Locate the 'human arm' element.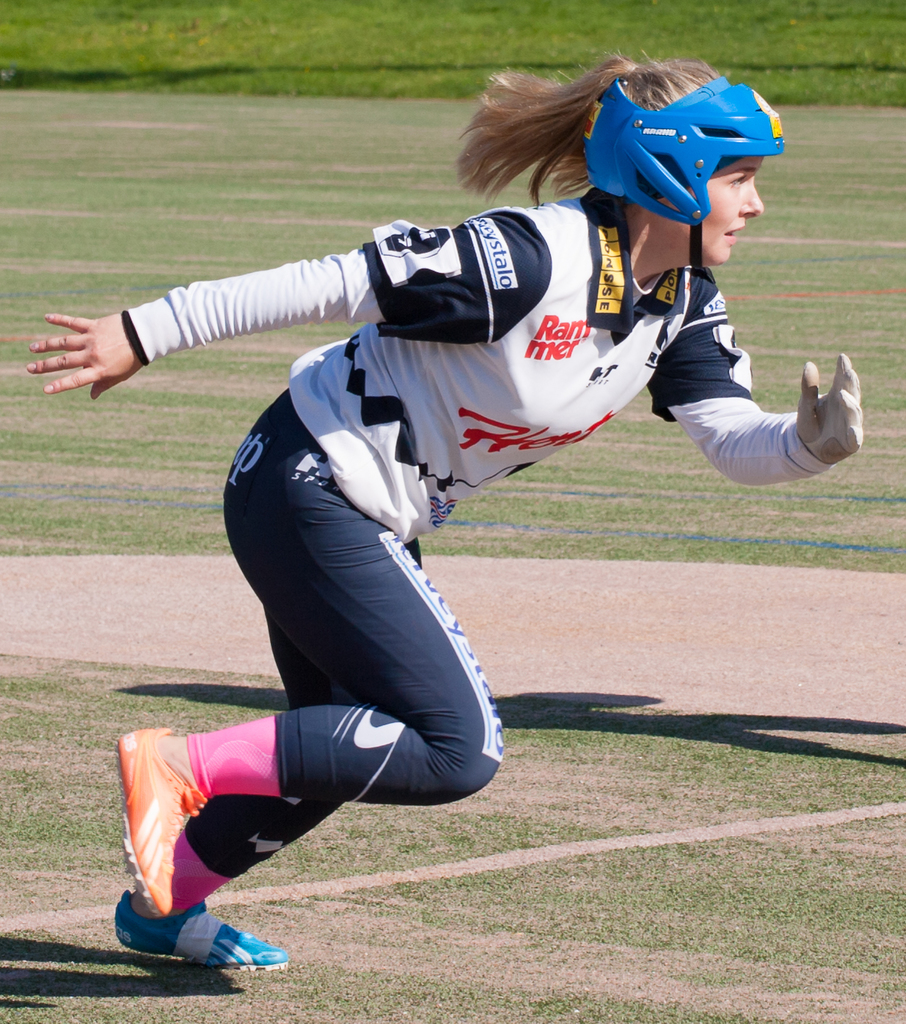
Element bbox: box(653, 305, 870, 488).
